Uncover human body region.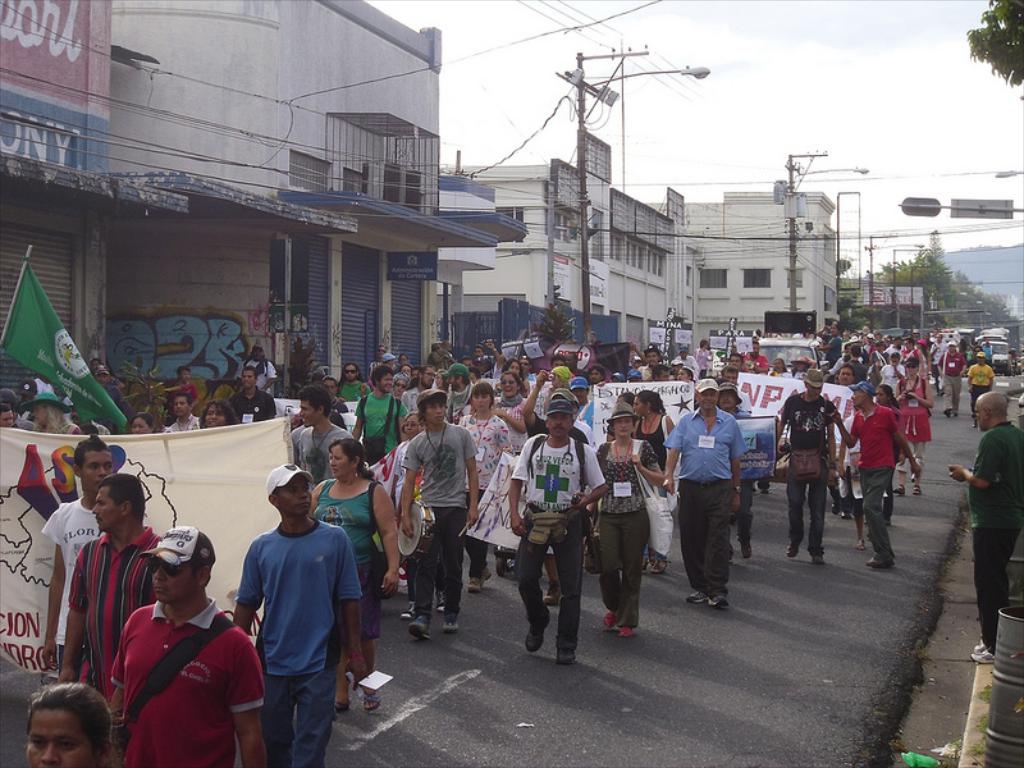
Uncovered: 512/401/605/666.
